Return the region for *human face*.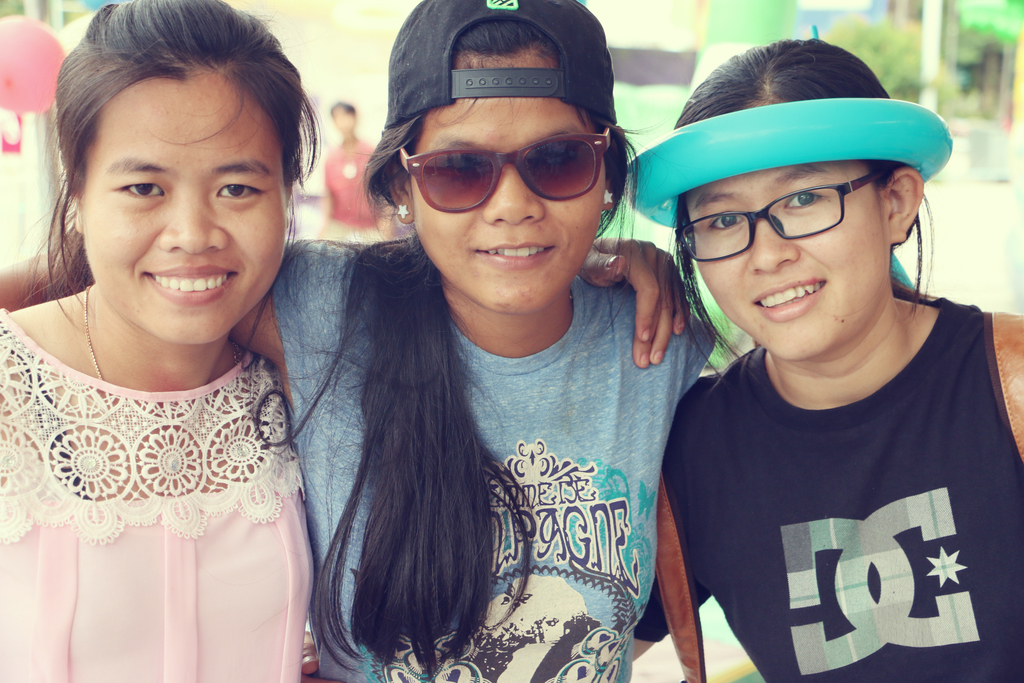
crop(406, 55, 600, 317).
